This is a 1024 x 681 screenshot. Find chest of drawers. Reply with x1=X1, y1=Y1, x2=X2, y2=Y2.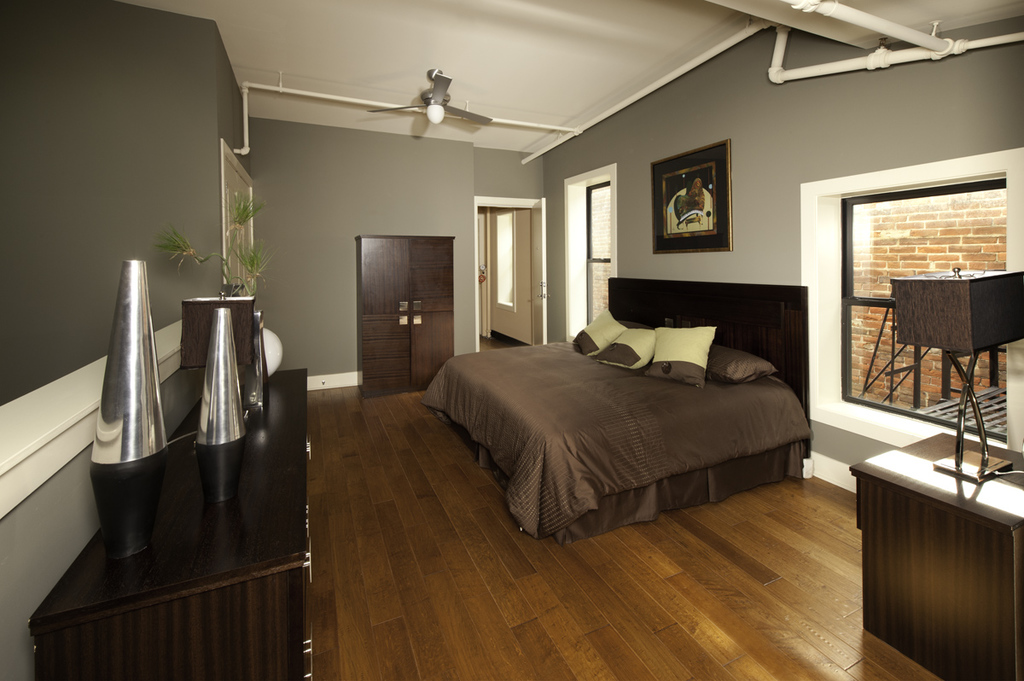
x1=29, y1=368, x2=313, y2=680.
